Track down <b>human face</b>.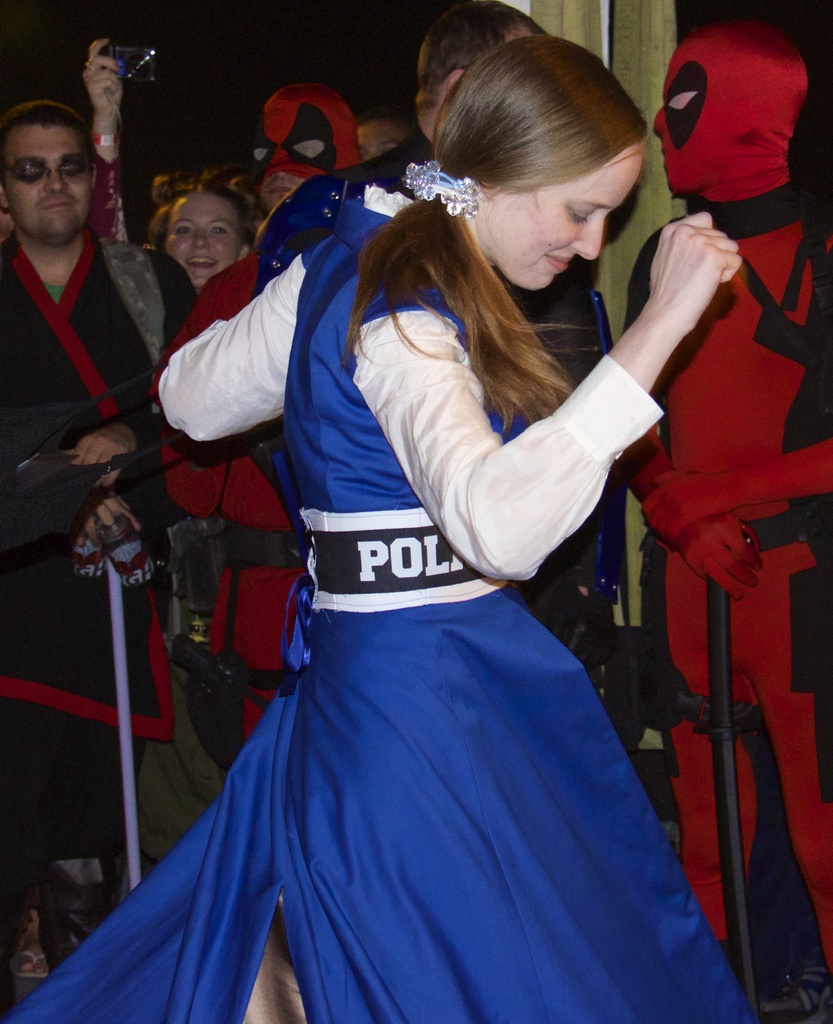
Tracked to {"left": 489, "top": 137, "right": 642, "bottom": 289}.
